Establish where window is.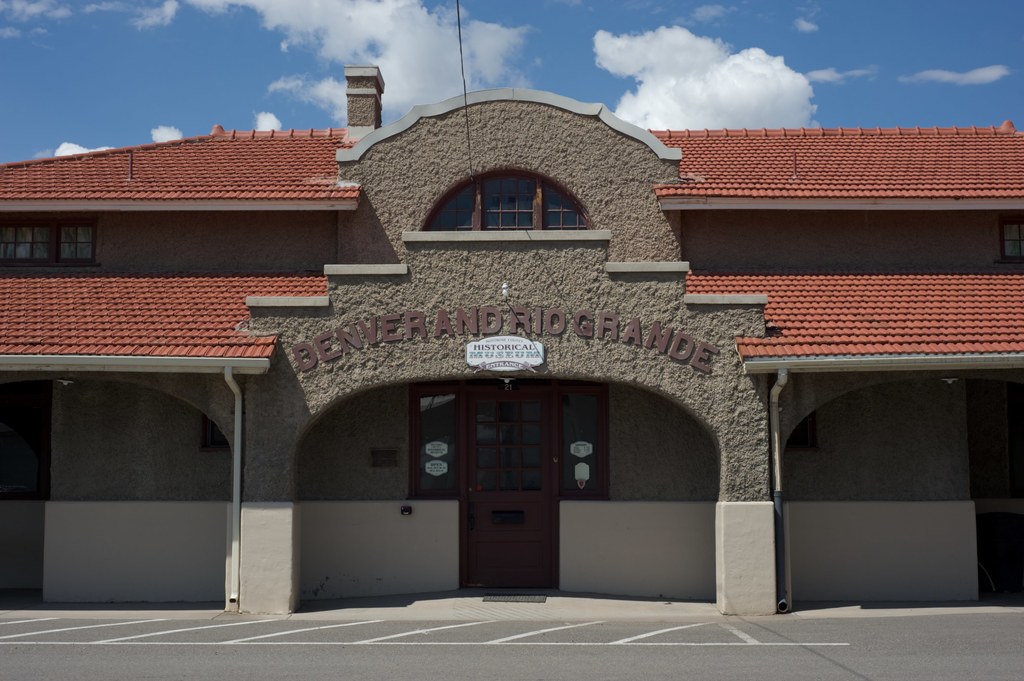
Established at <bbox>999, 223, 1022, 260</bbox>.
